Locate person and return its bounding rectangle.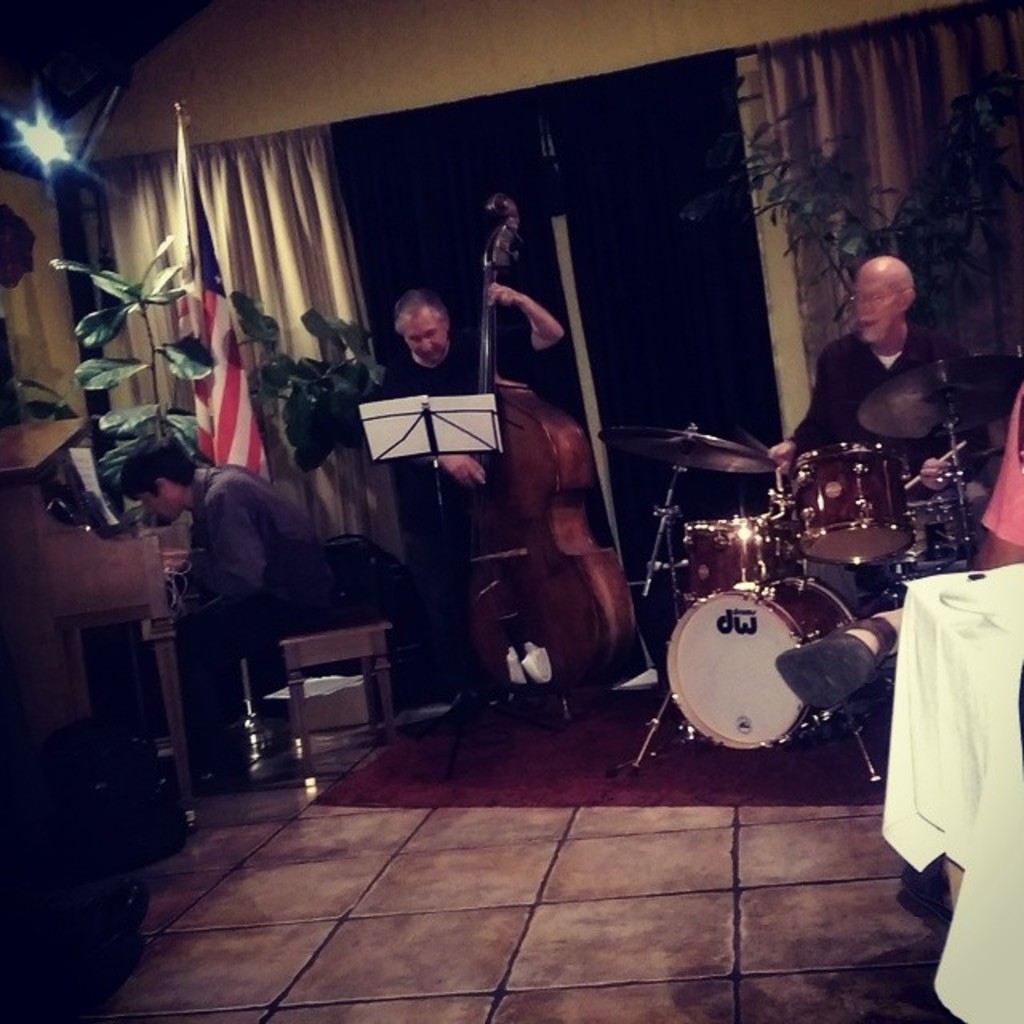
(755, 258, 997, 602).
